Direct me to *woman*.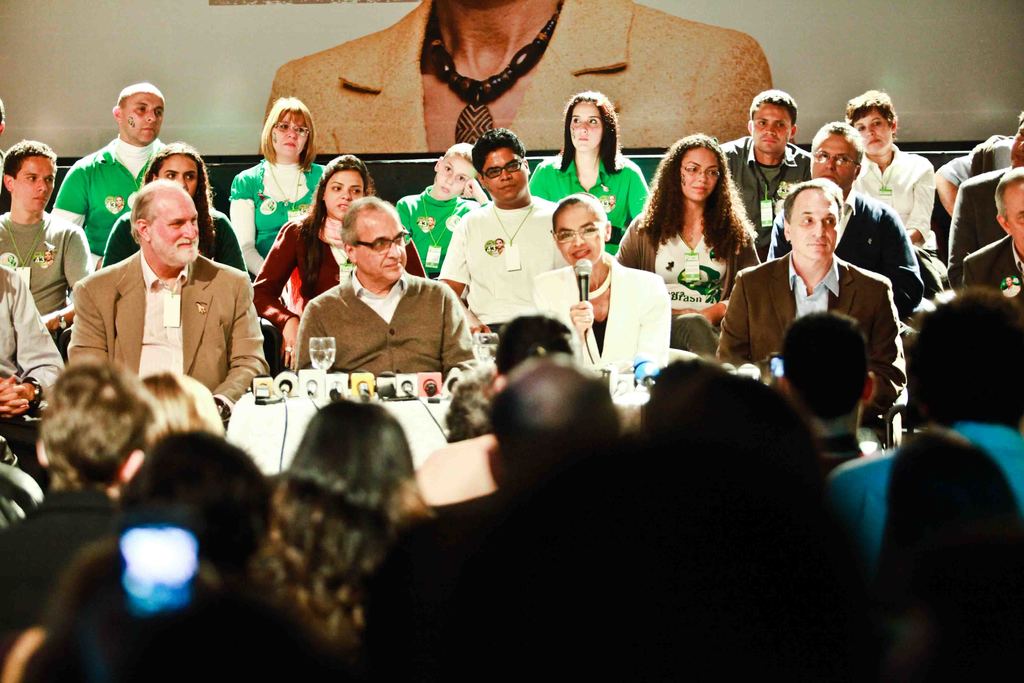
Direction: x1=250 y1=151 x2=426 y2=378.
